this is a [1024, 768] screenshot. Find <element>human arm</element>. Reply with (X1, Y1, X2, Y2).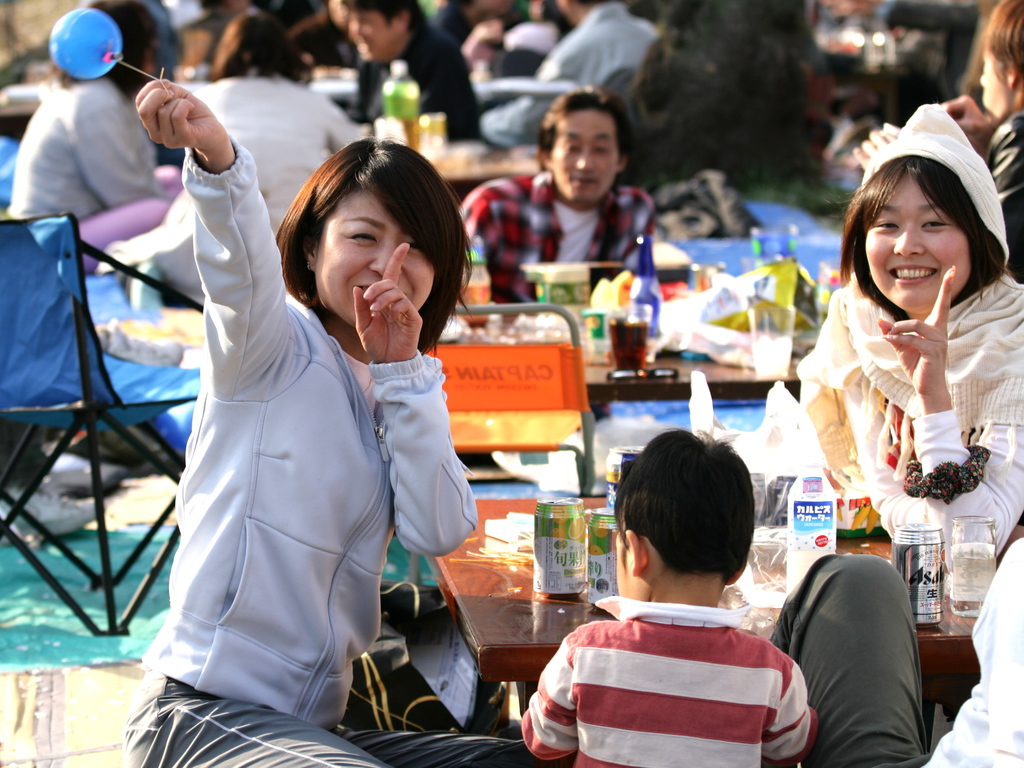
(516, 625, 579, 762).
